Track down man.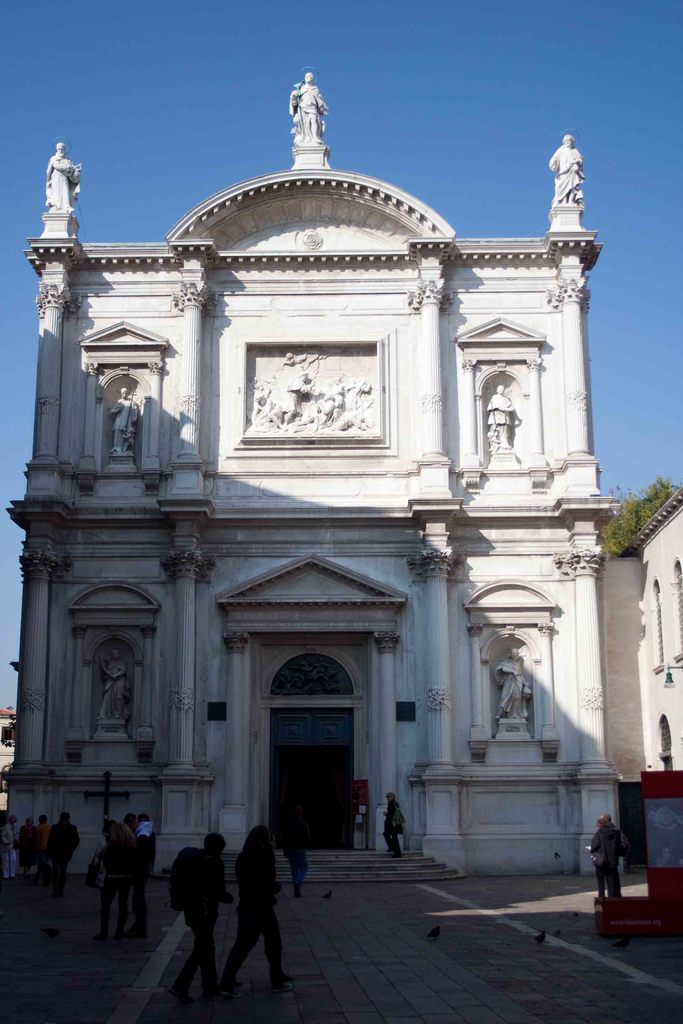
Tracked to [3,812,25,878].
